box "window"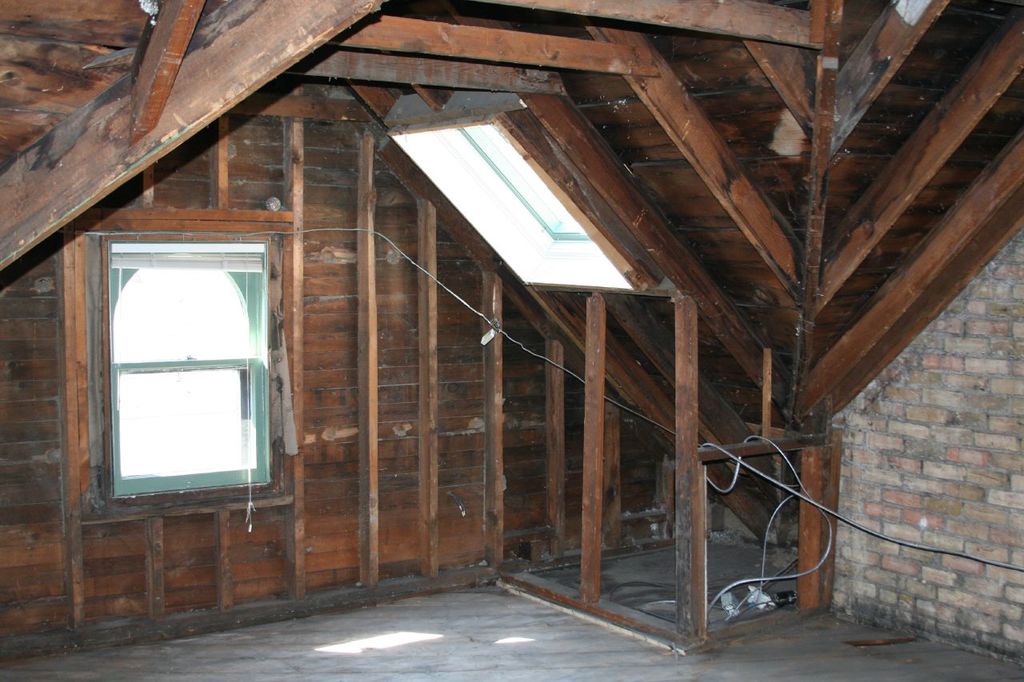
l=74, t=206, r=282, b=529
